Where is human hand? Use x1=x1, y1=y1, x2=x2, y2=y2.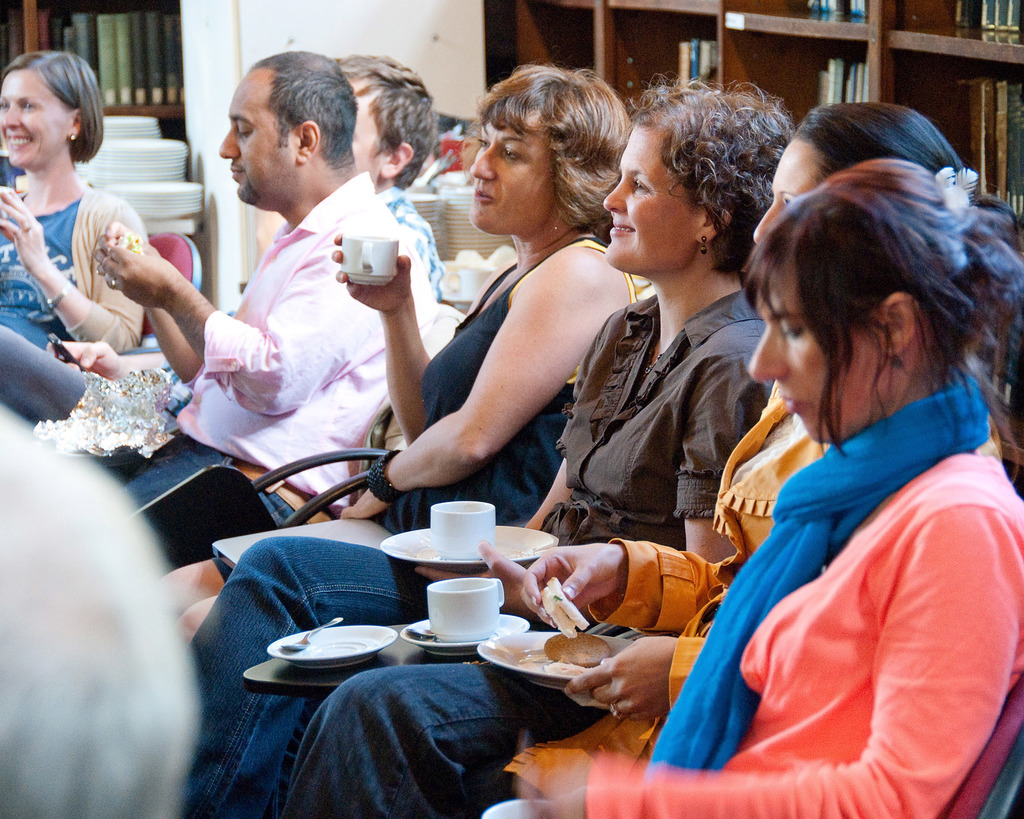
x1=545, y1=655, x2=676, y2=726.
